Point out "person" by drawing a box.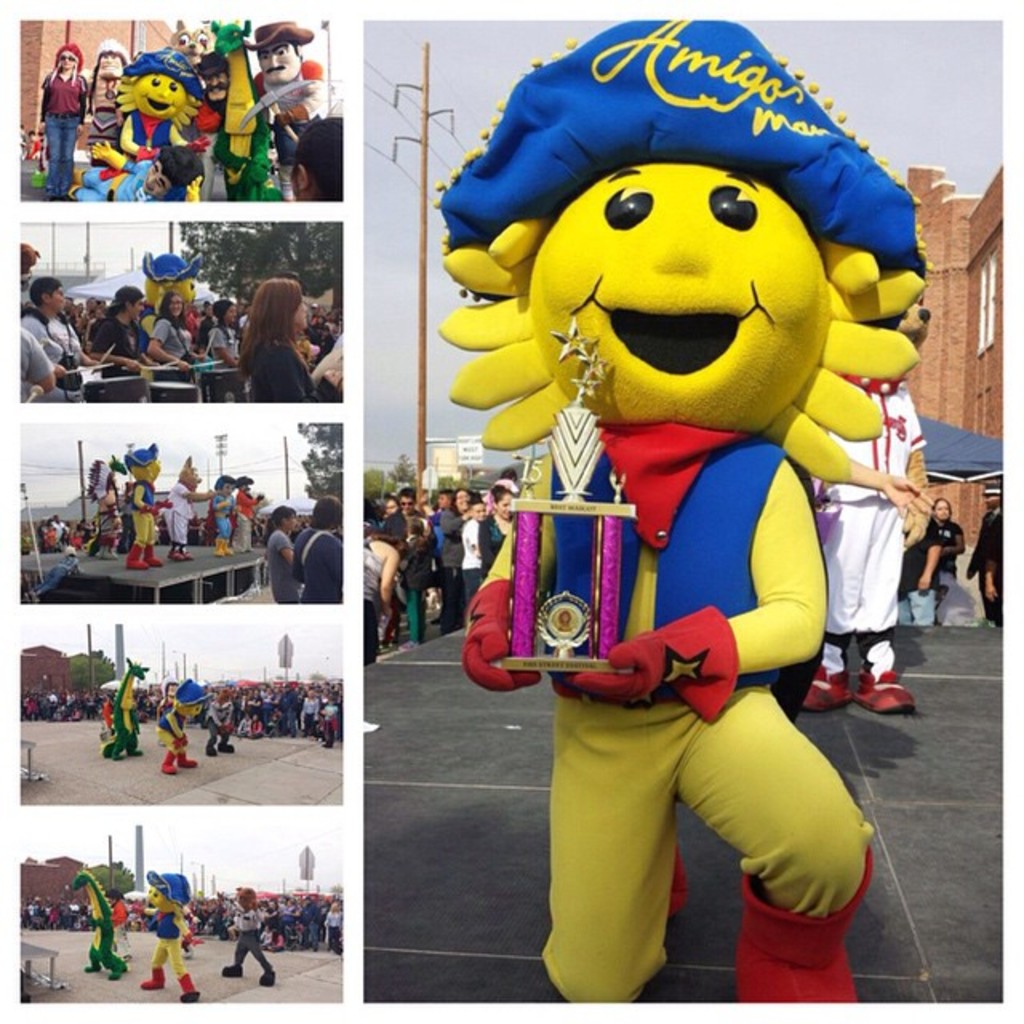
(x1=901, y1=501, x2=950, y2=624).
